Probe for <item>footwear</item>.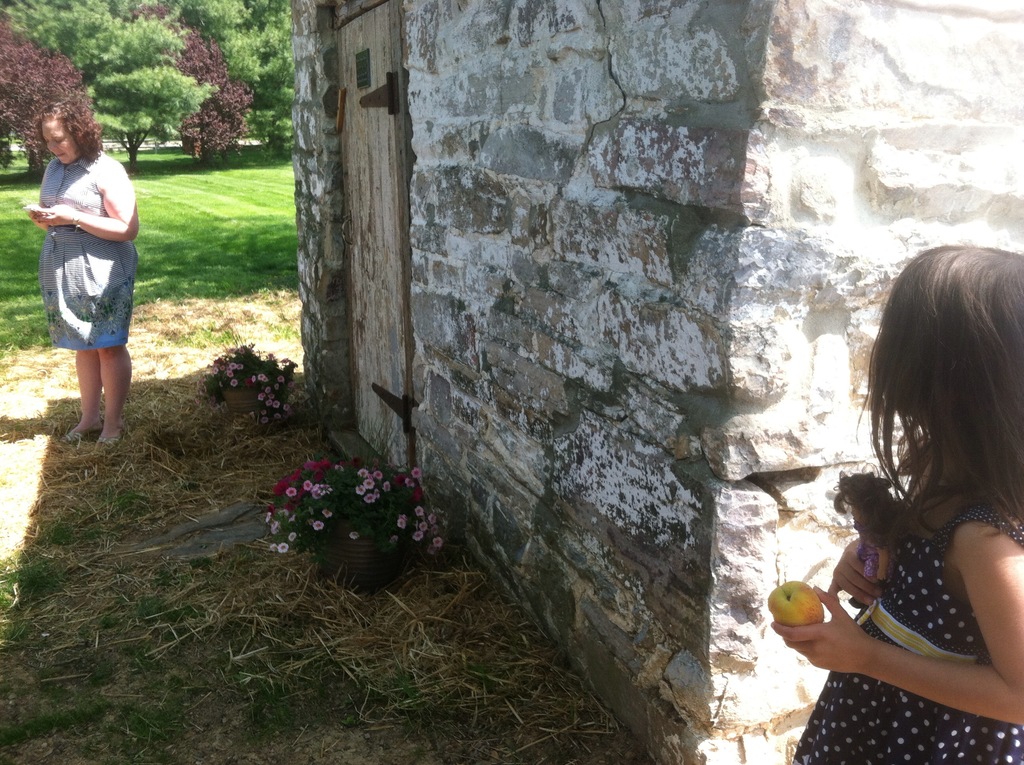
Probe result: detection(98, 424, 119, 456).
